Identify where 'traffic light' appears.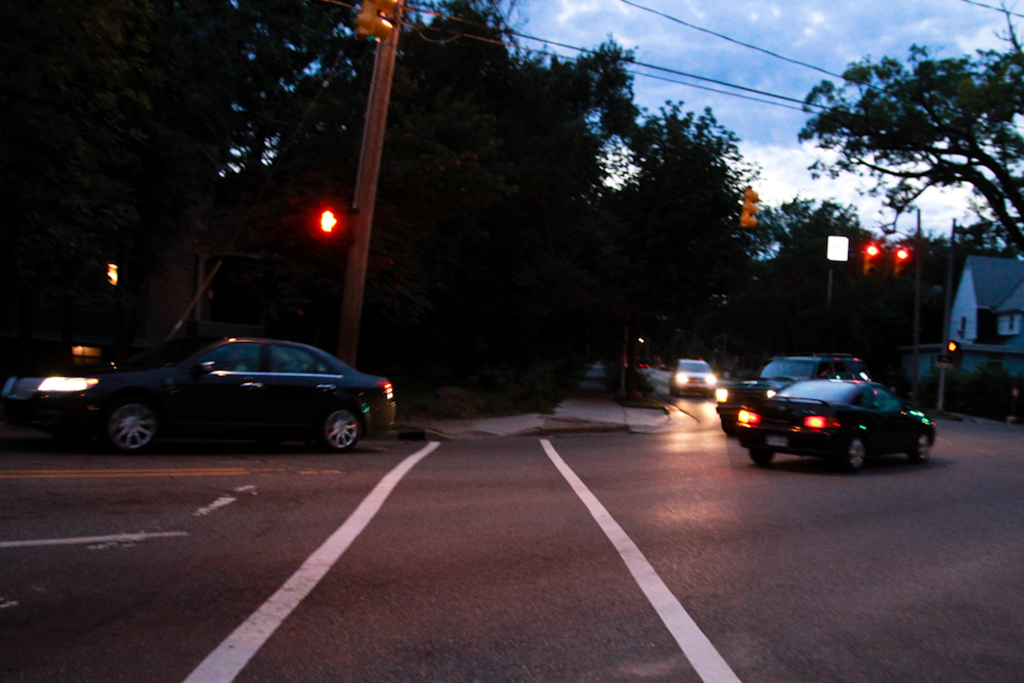
Appears at l=865, t=244, r=879, b=257.
